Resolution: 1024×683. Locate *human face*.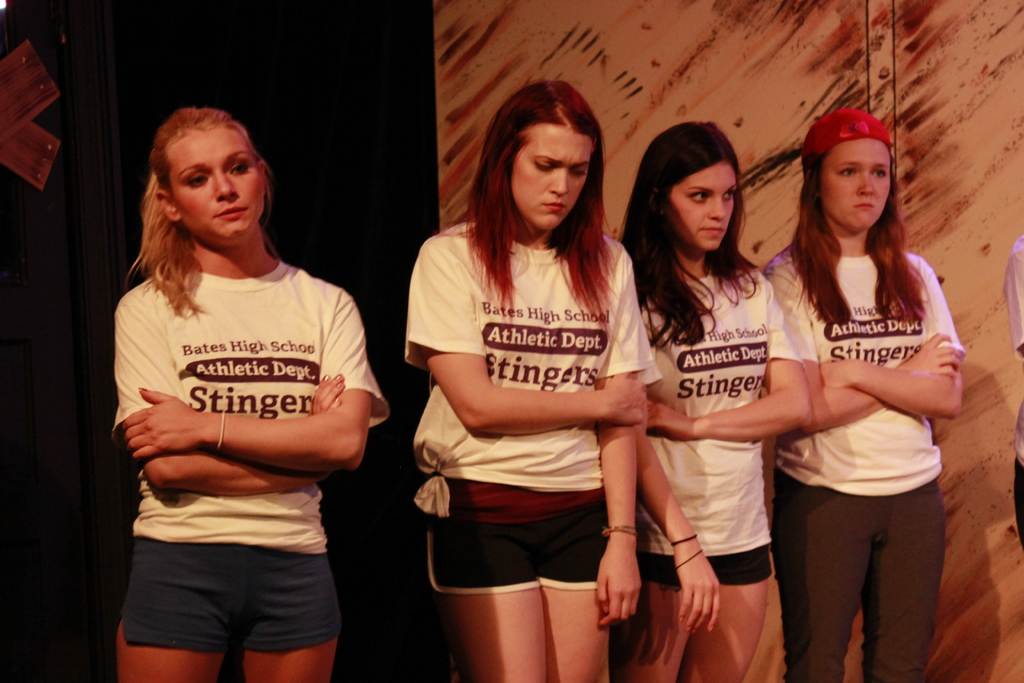
x1=666 y1=158 x2=737 y2=249.
